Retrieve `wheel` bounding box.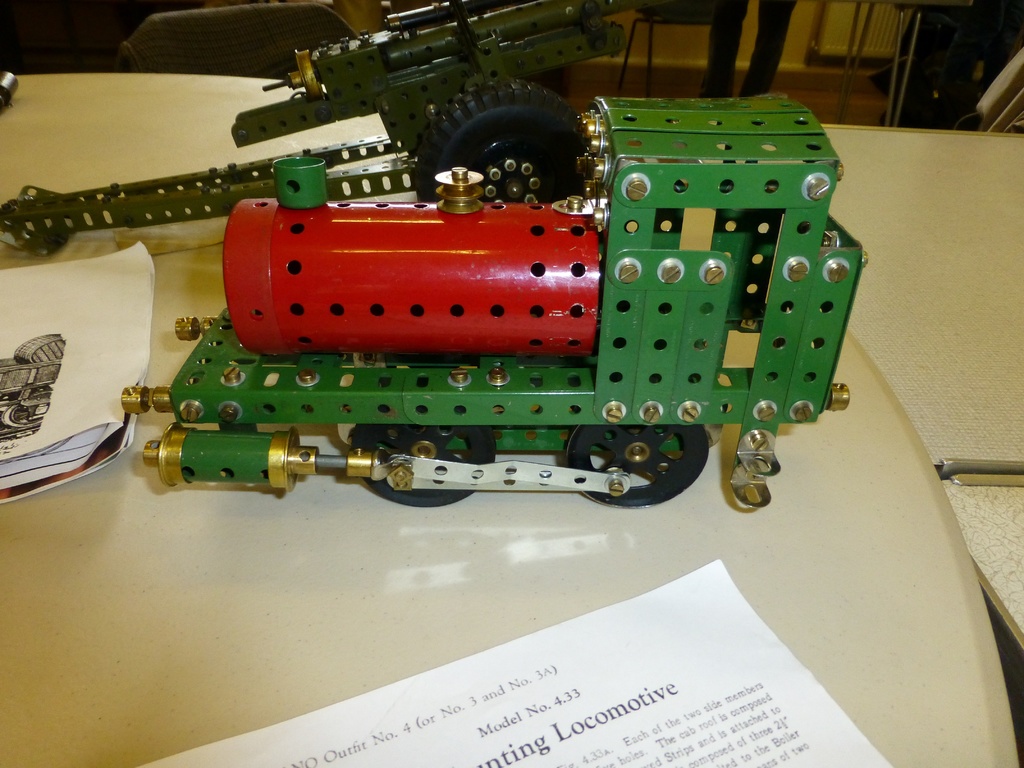
Bounding box: l=415, t=77, r=595, b=202.
